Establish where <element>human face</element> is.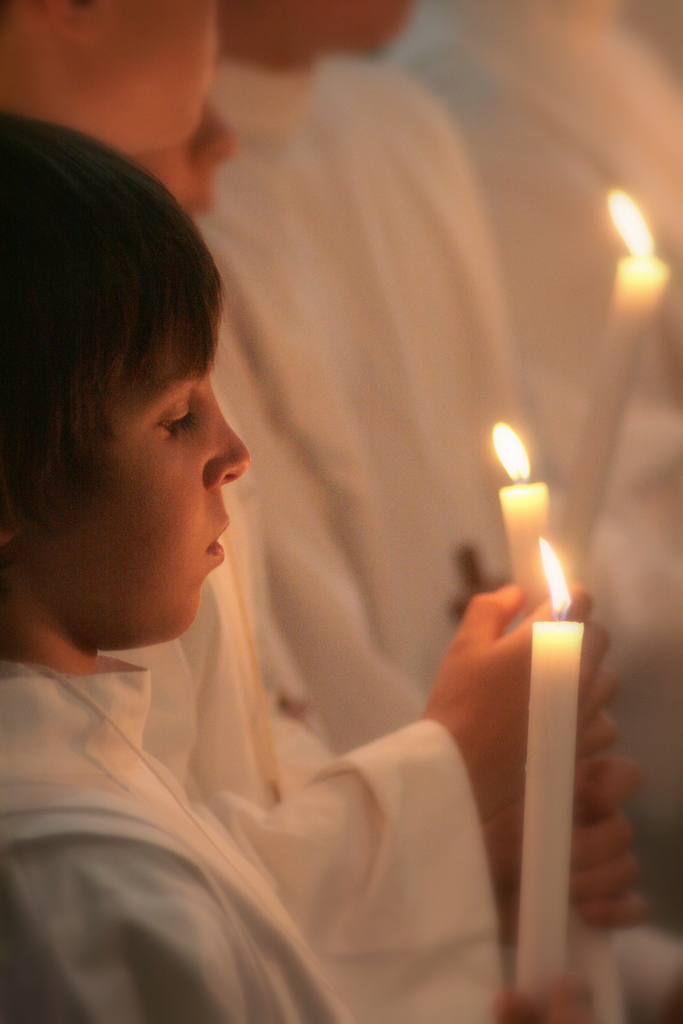
Established at x1=0 y1=0 x2=210 y2=149.
